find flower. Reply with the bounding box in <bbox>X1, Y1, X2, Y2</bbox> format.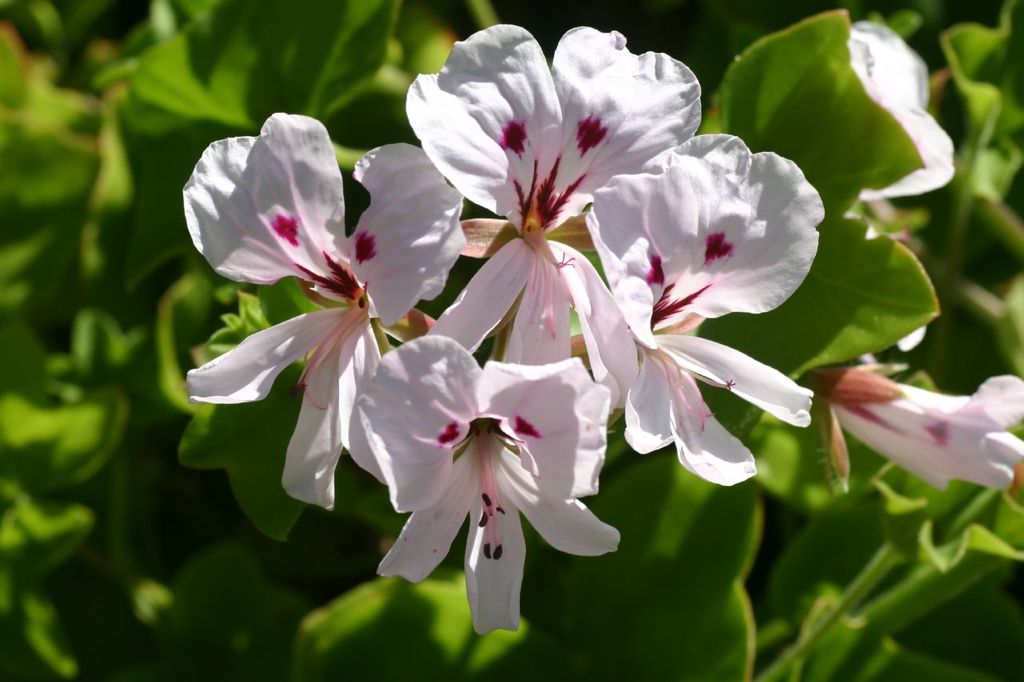
<bbox>567, 124, 843, 497</bbox>.
